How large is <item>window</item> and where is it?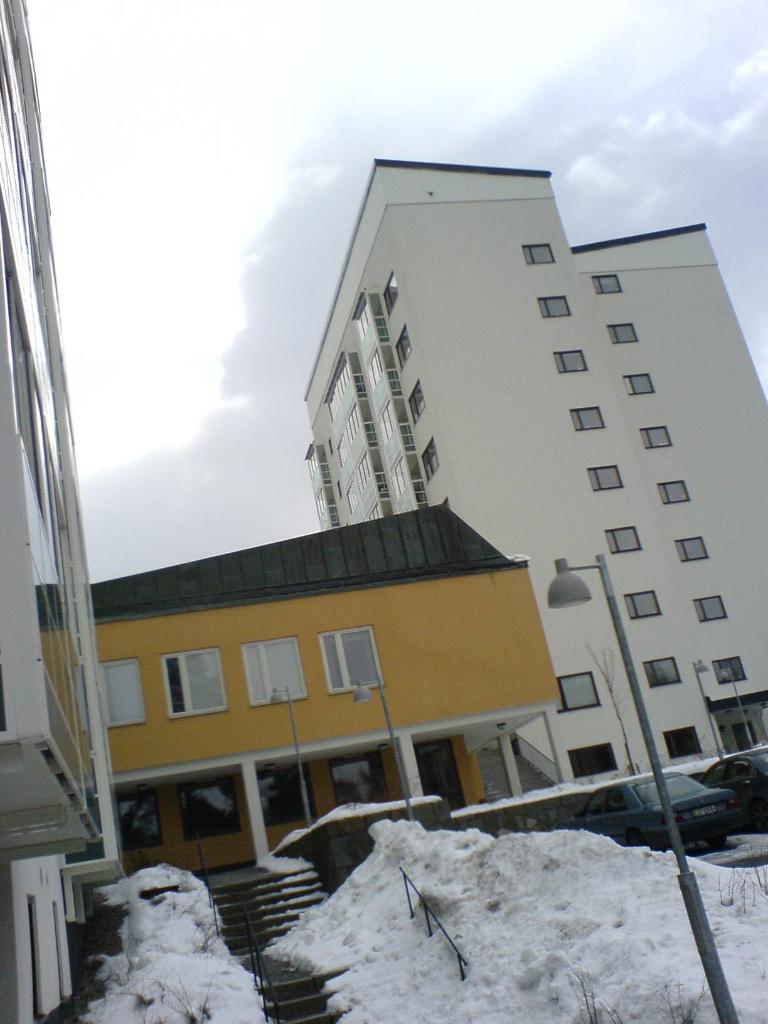
Bounding box: {"x1": 326, "y1": 627, "x2": 394, "y2": 691}.
